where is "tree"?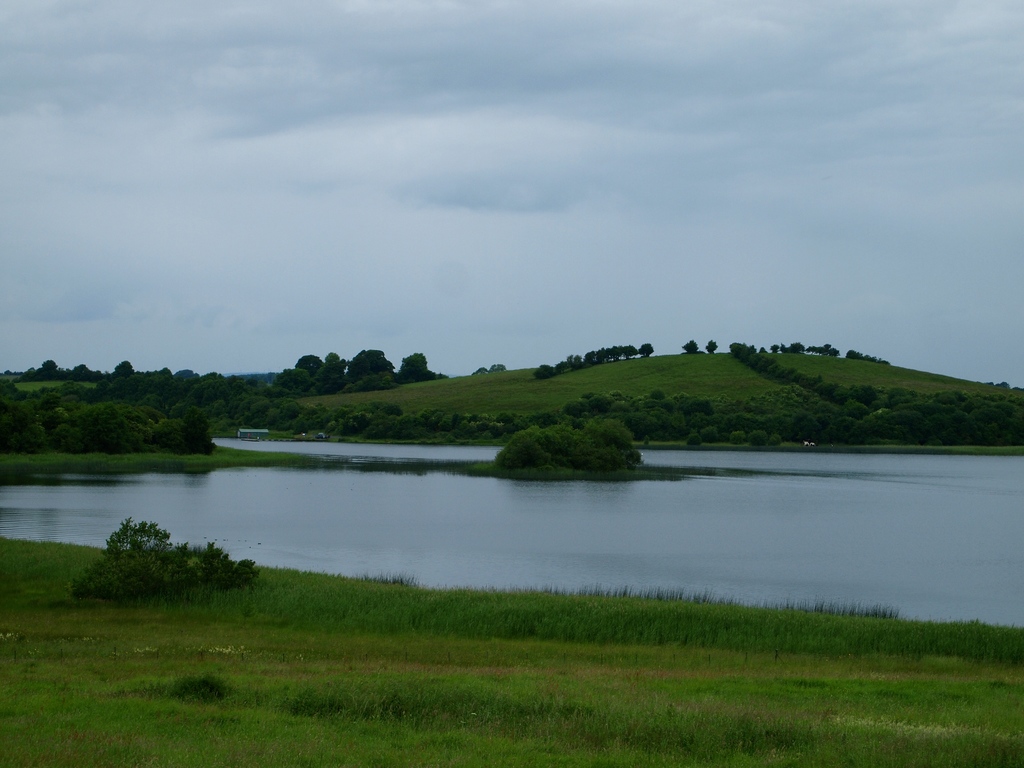
684, 336, 700, 357.
